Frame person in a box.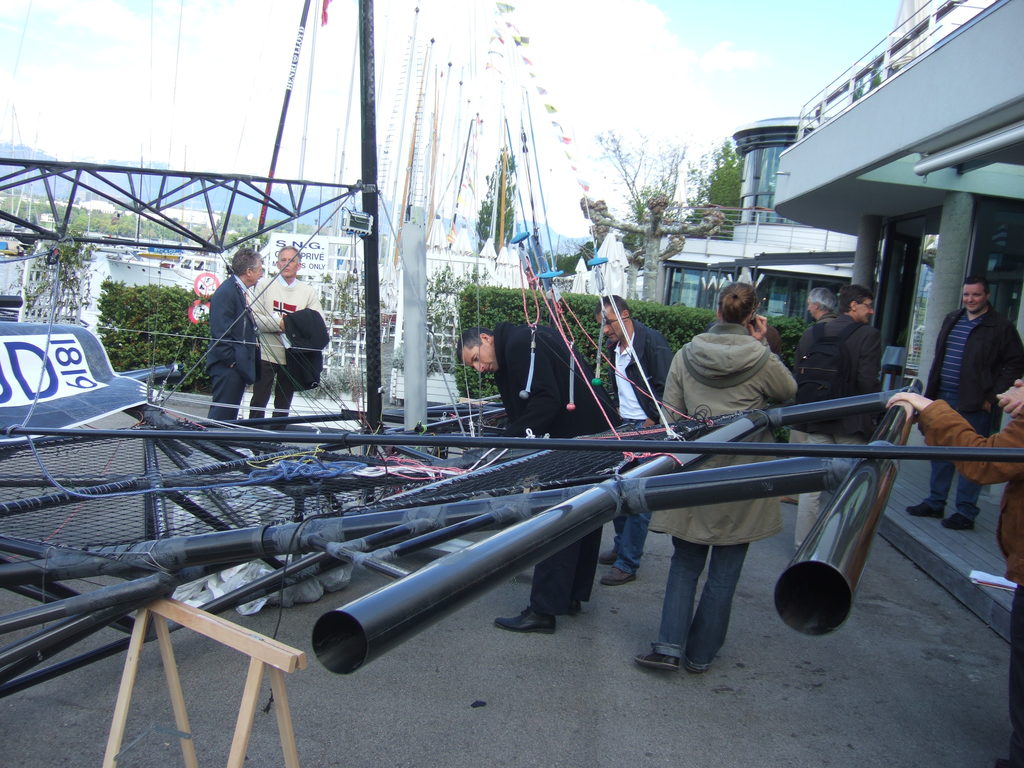
629,286,801,680.
